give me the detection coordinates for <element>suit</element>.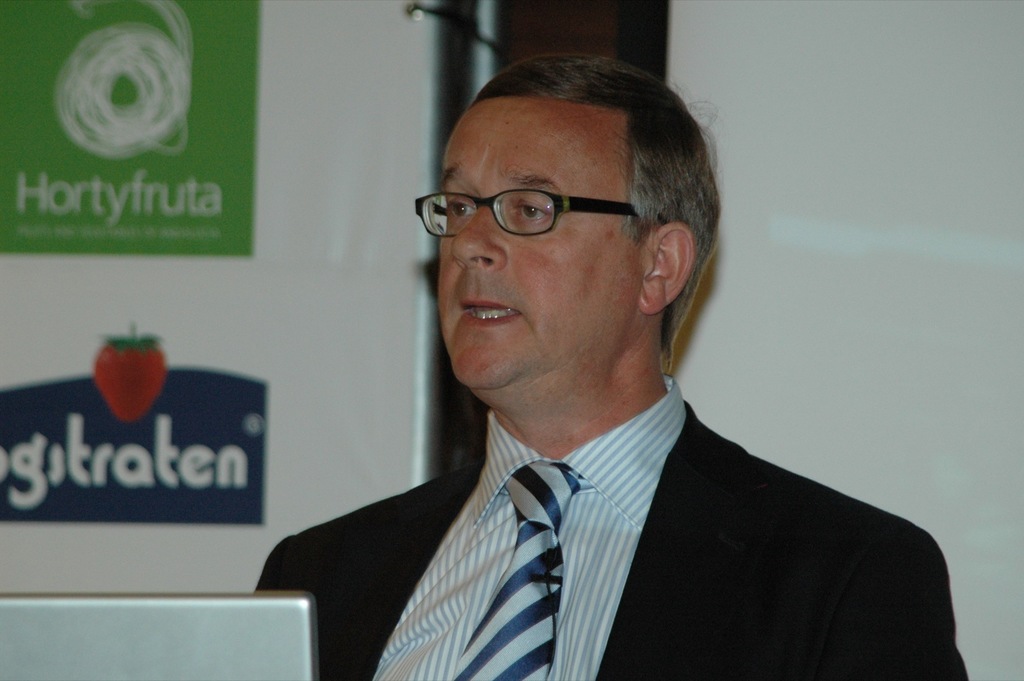
left=301, top=353, right=1004, bottom=678.
